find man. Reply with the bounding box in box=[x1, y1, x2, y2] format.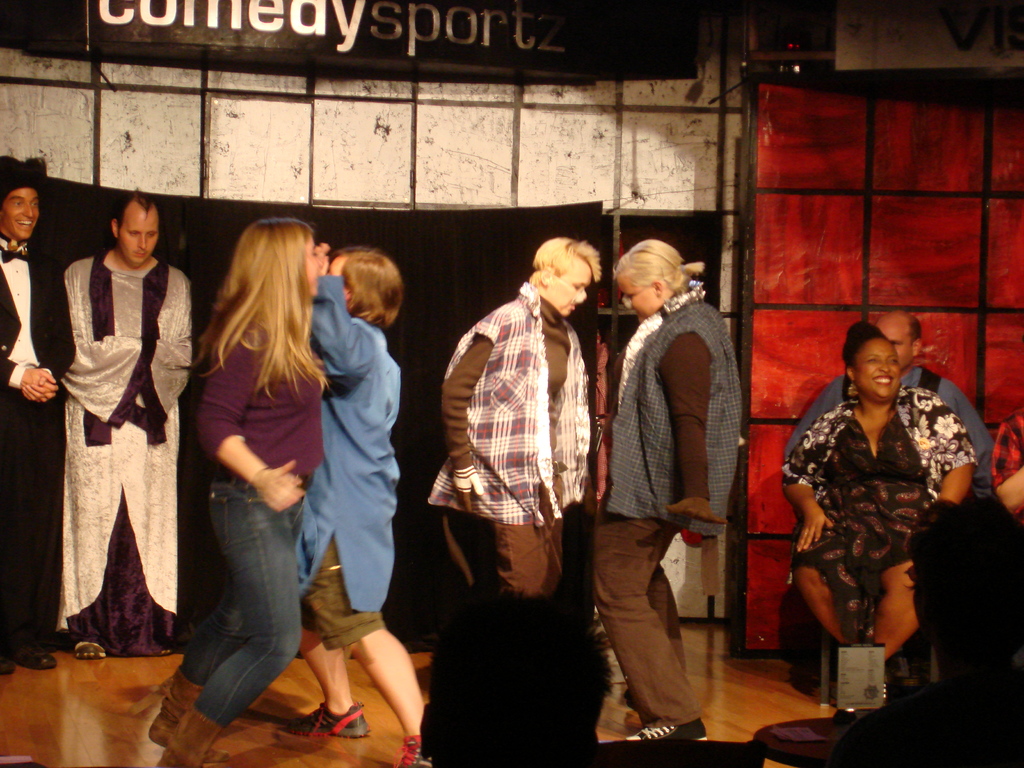
box=[29, 167, 193, 671].
